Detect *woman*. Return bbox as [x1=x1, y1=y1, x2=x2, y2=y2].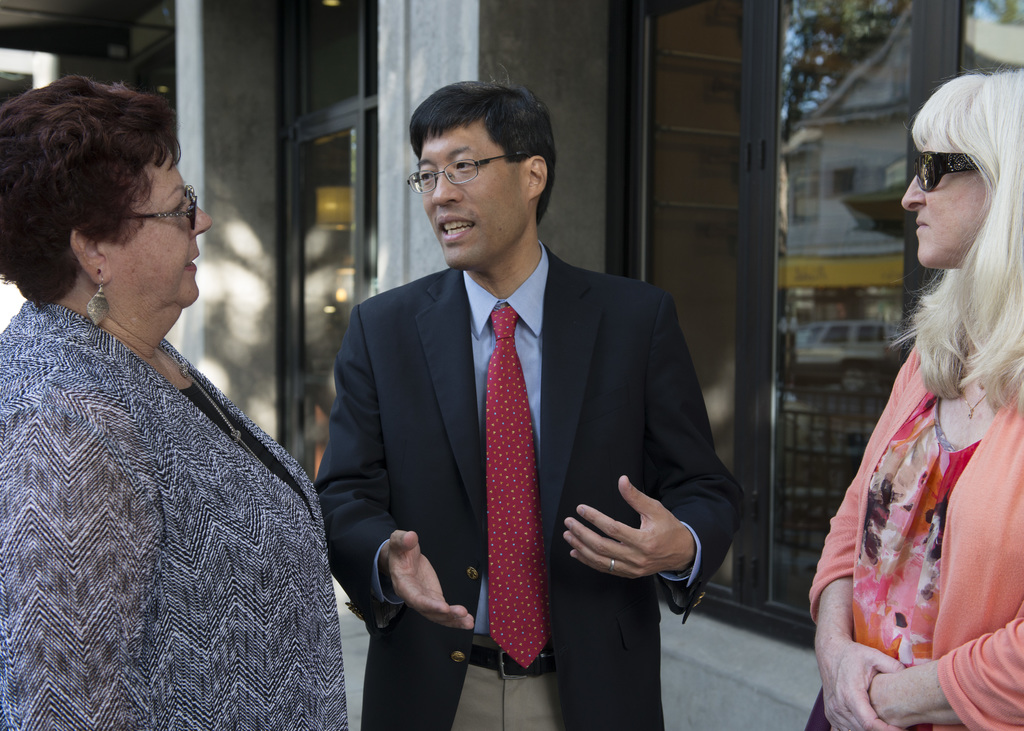
[x1=805, y1=67, x2=1023, y2=730].
